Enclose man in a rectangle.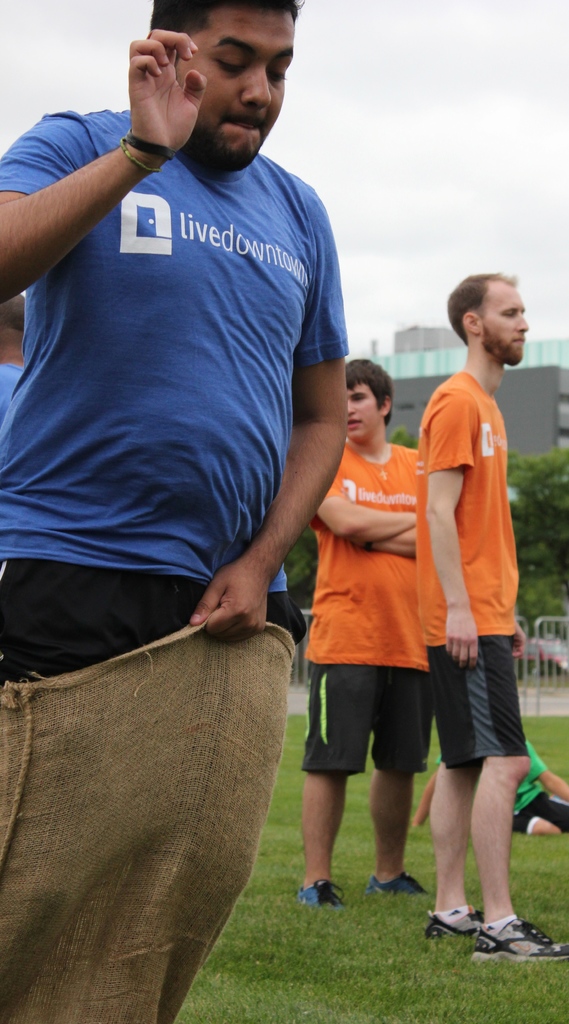
[404, 257, 544, 876].
